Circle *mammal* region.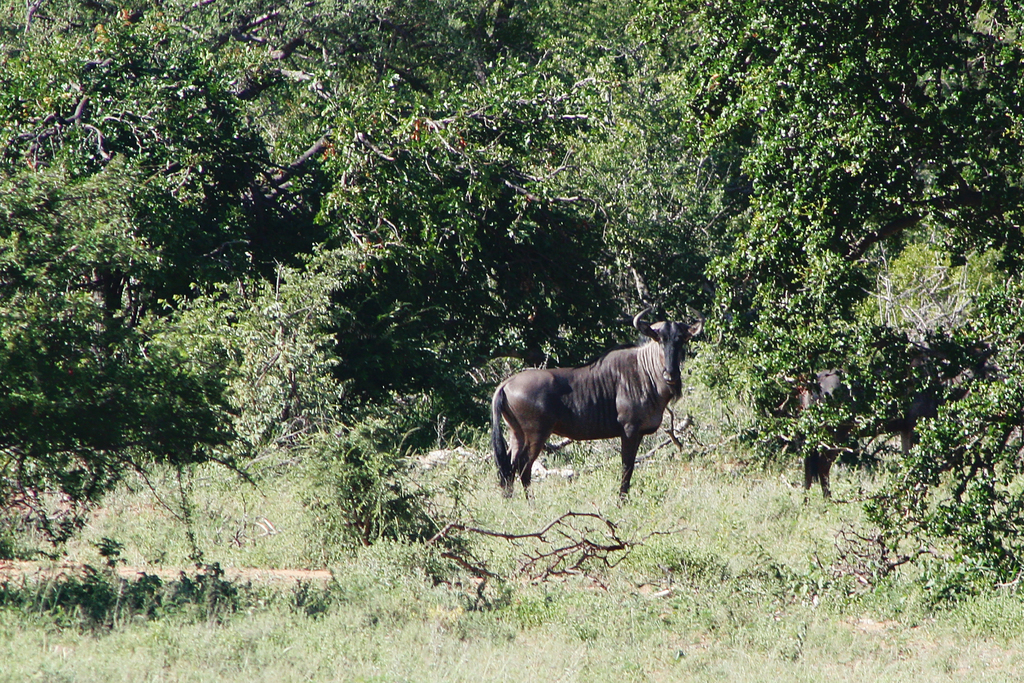
Region: 803, 329, 1001, 508.
